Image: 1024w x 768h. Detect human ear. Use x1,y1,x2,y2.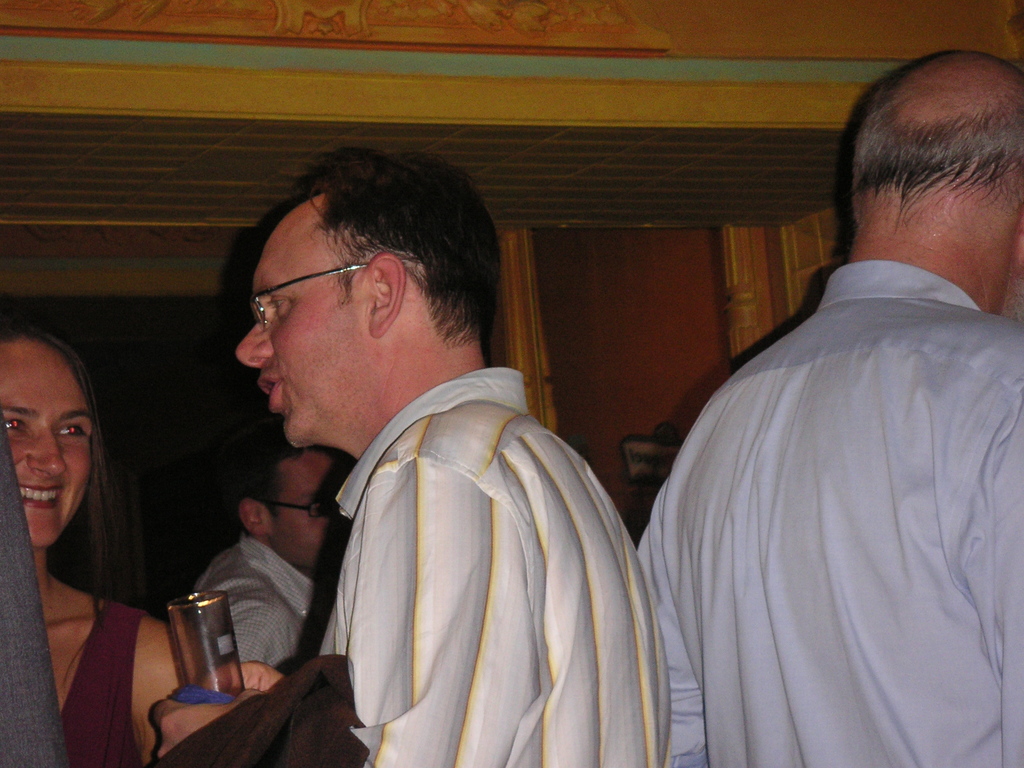
372,253,406,338.
